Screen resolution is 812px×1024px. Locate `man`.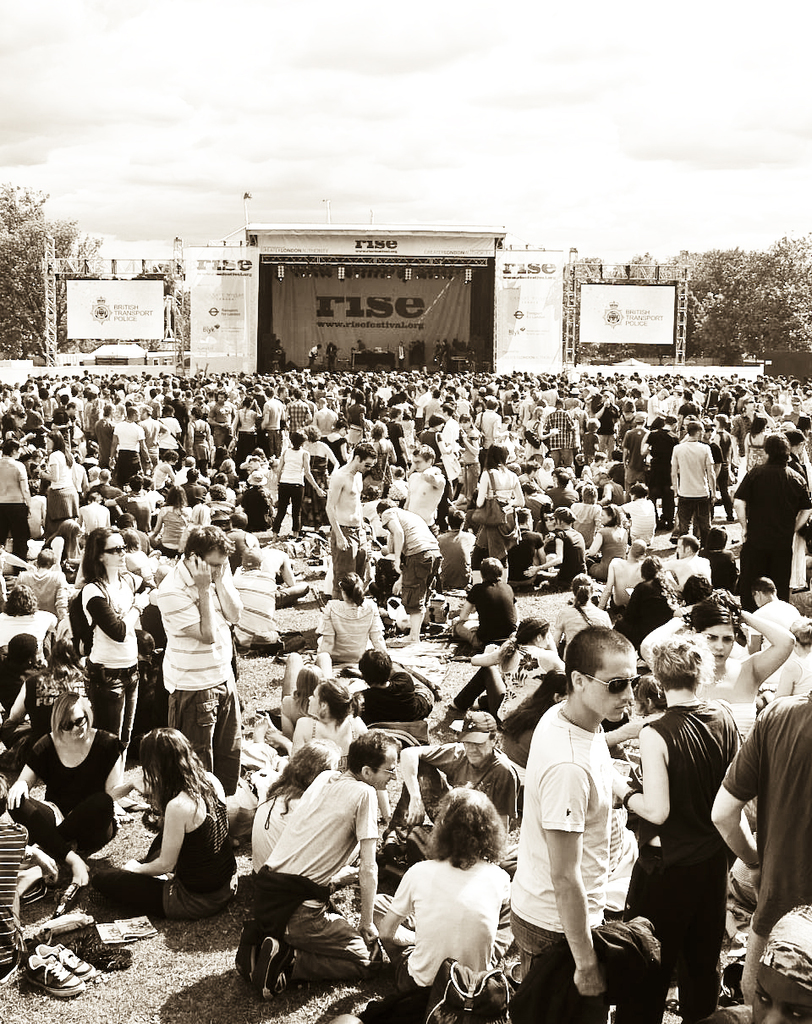
select_region(743, 574, 802, 676).
